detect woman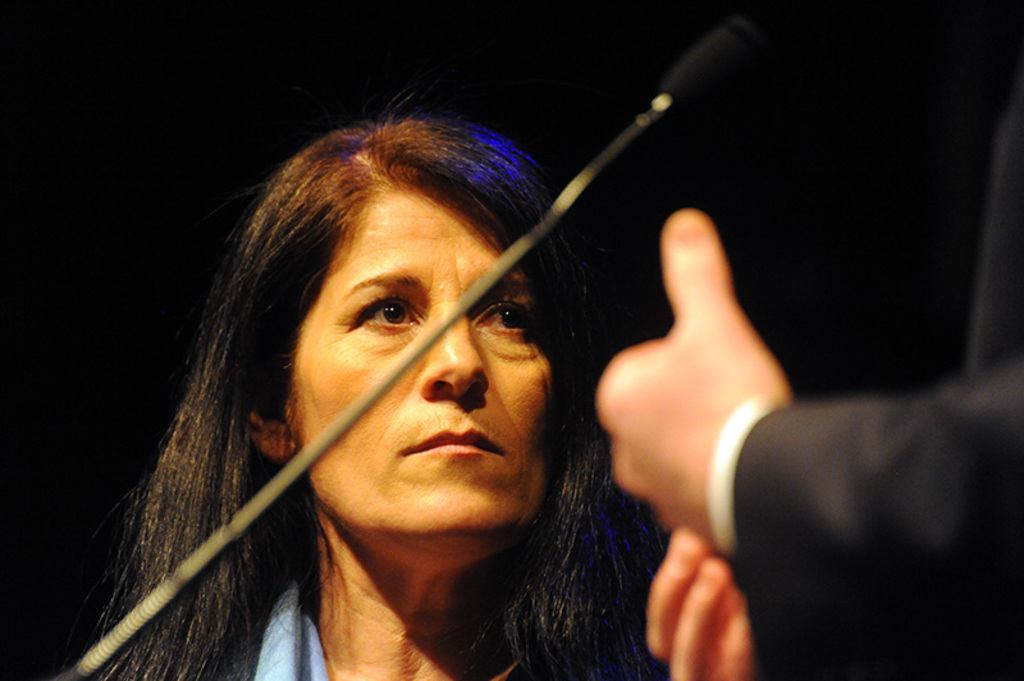
bbox=(77, 113, 746, 680)
